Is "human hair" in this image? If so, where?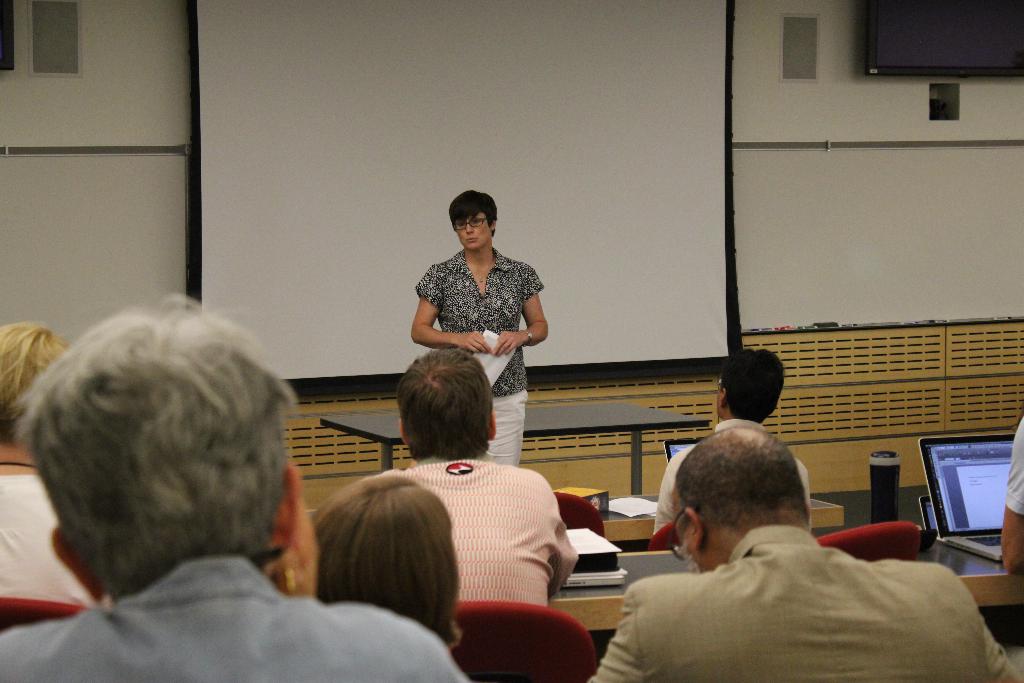
Yes, at l=397, t=346, r=490, b=459.
